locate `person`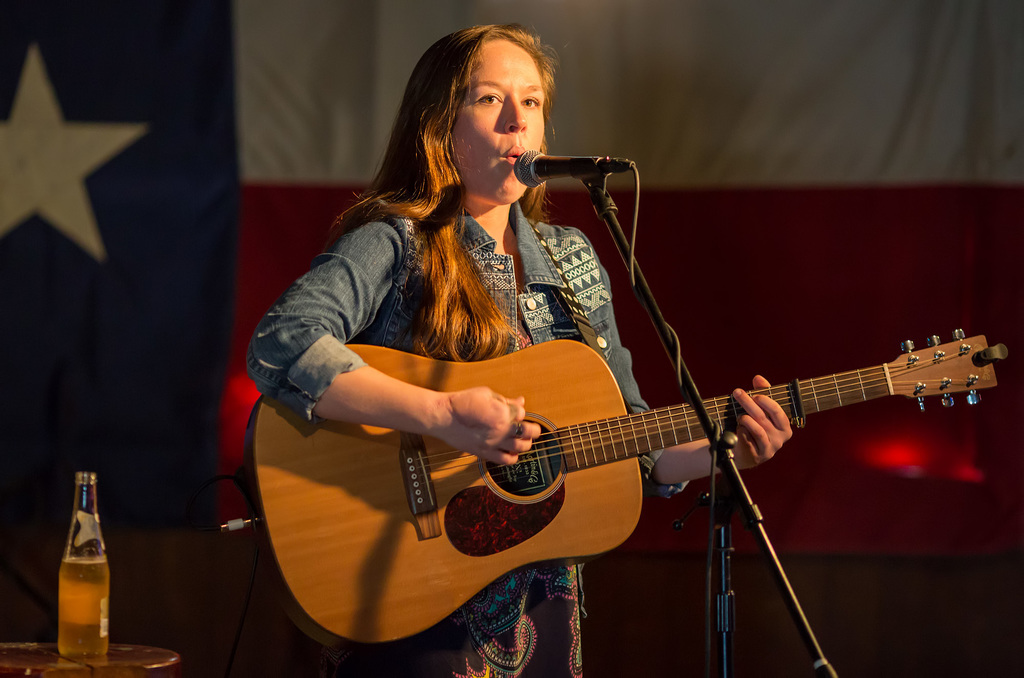
(209, 44, 753, 652)
